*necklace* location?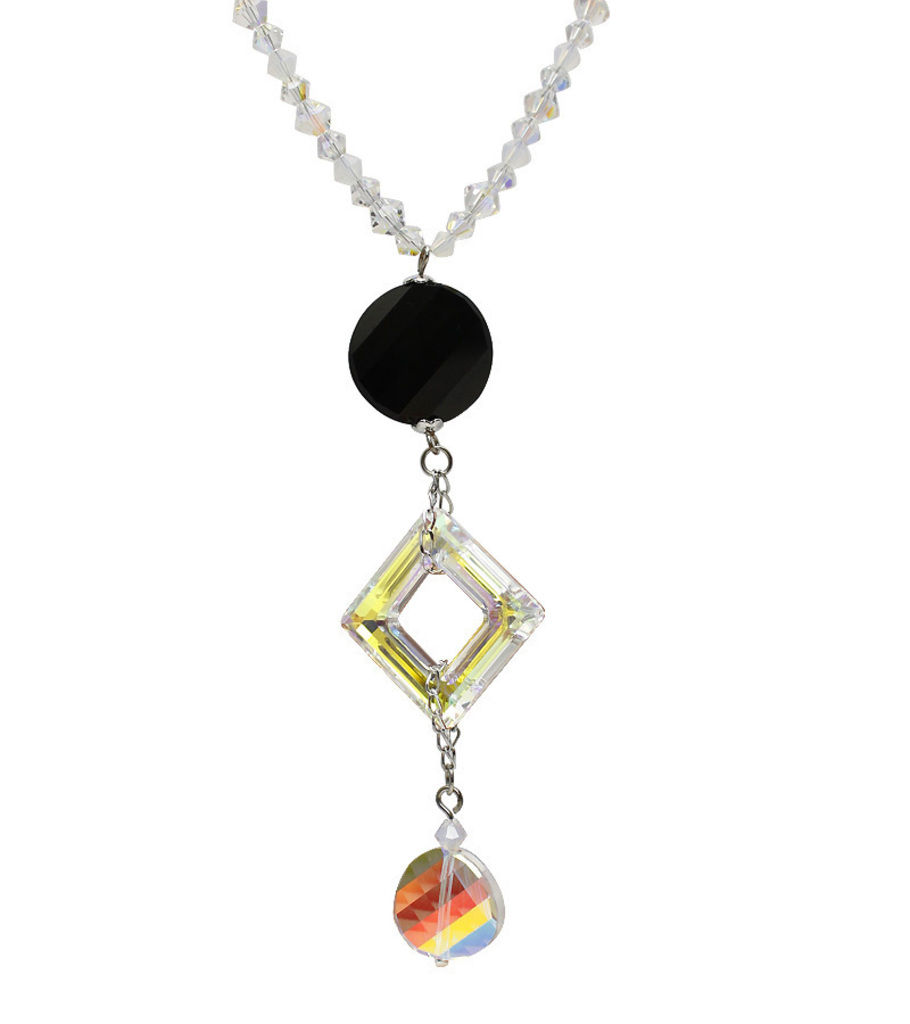
[x1=232, y1=1, x2=611, y2=968]
